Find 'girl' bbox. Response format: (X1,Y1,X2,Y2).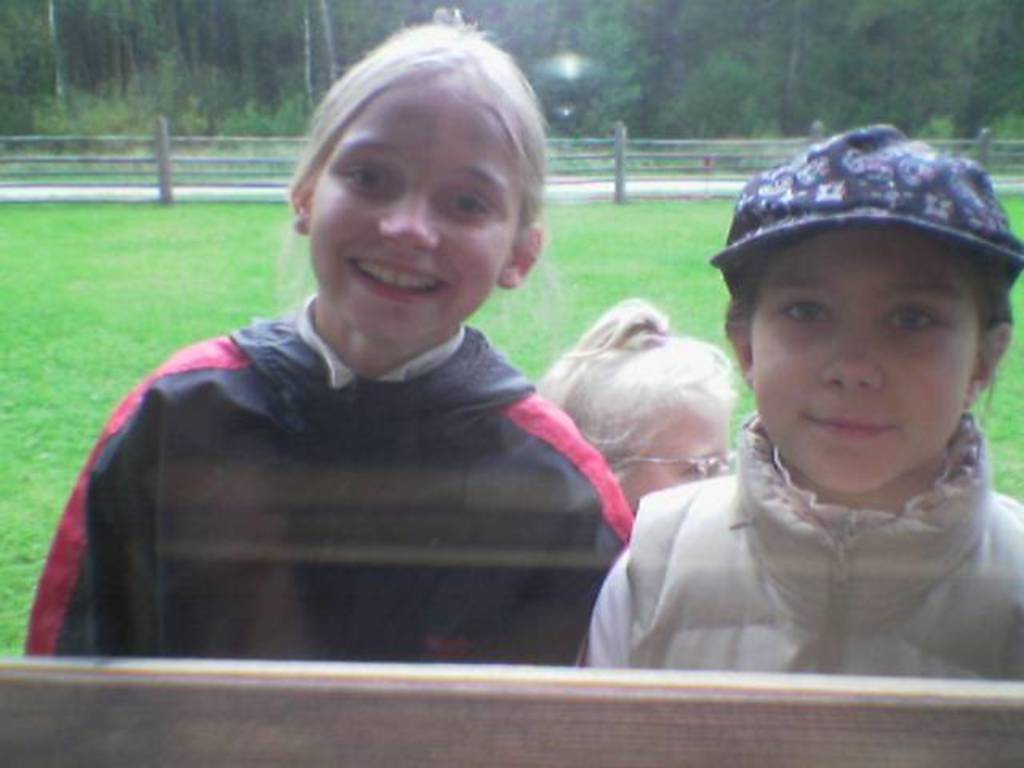
(27,13,638,669).
